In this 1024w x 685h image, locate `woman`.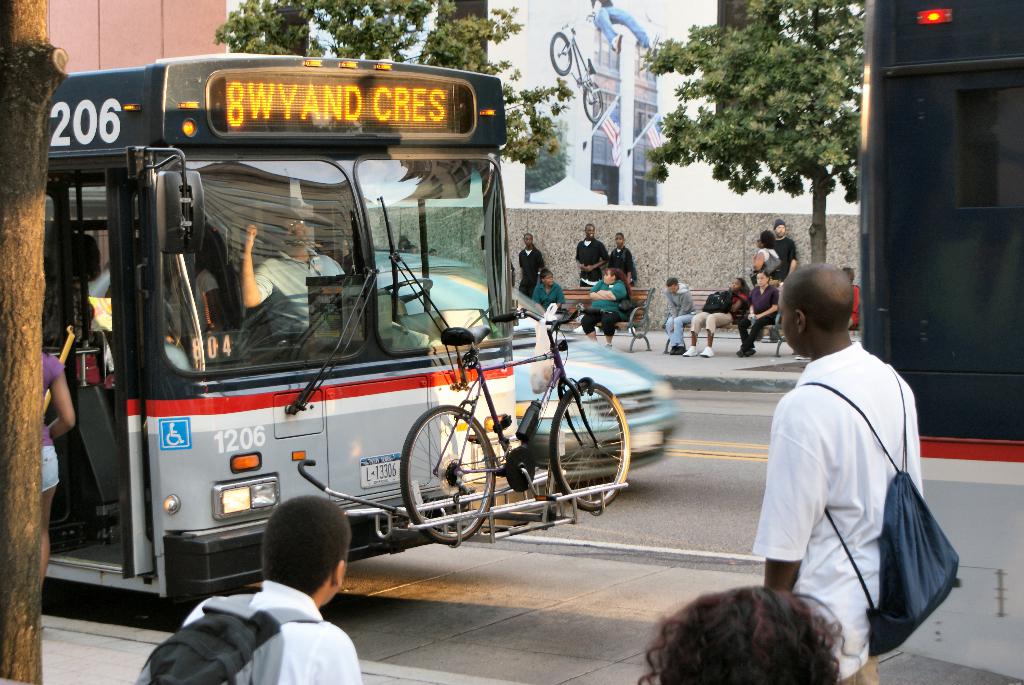
Bounding box: 737, 269, 780, 358.
